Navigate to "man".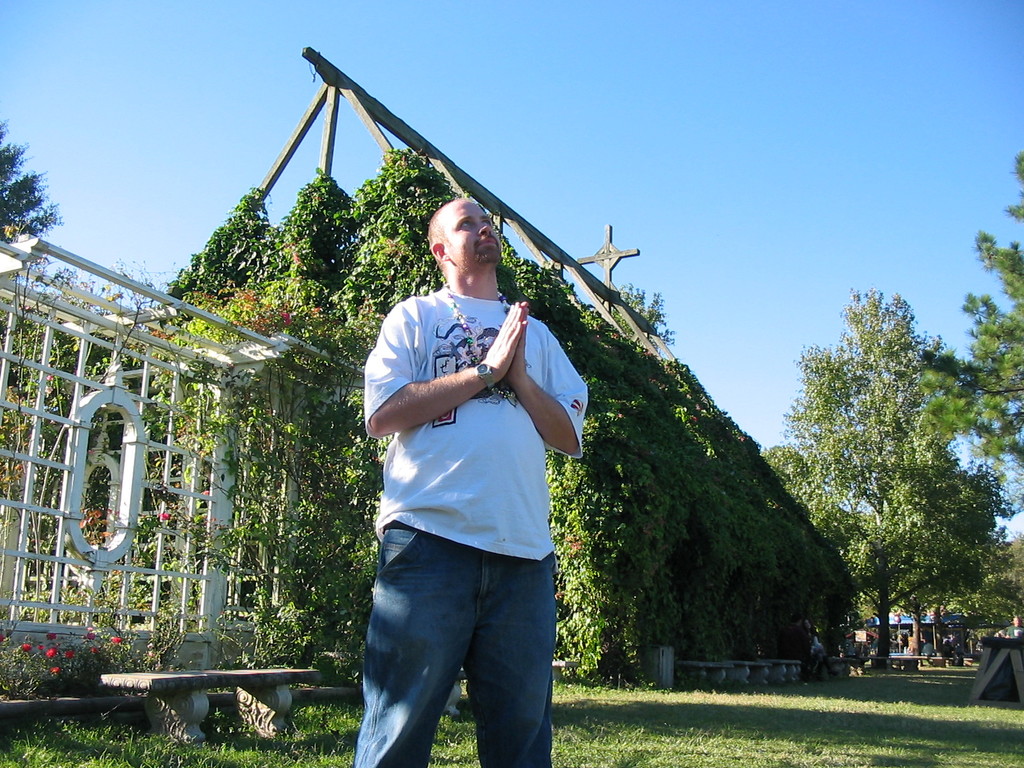
Navigation target: bbox(333, 187, 585, 758).
